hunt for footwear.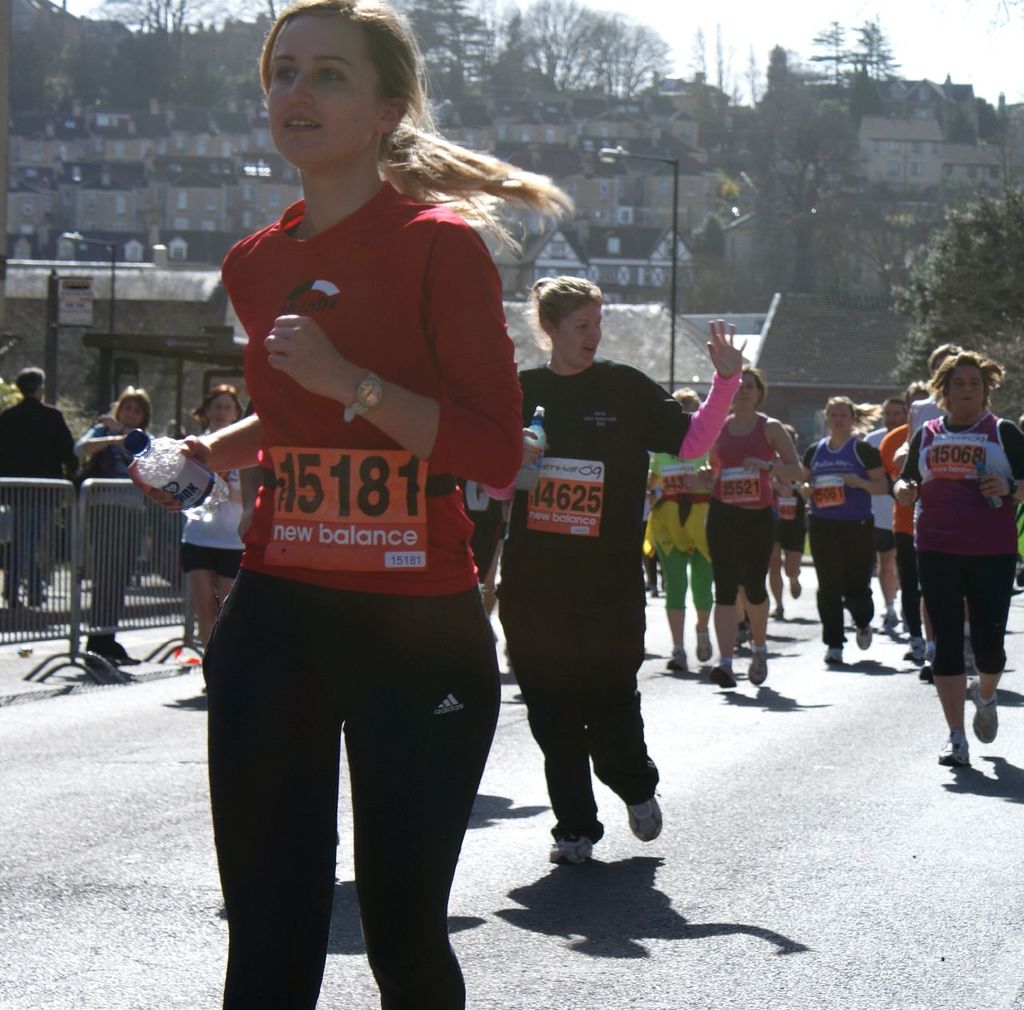
Hunted down at bbox=[926, 642, 933, 672].
